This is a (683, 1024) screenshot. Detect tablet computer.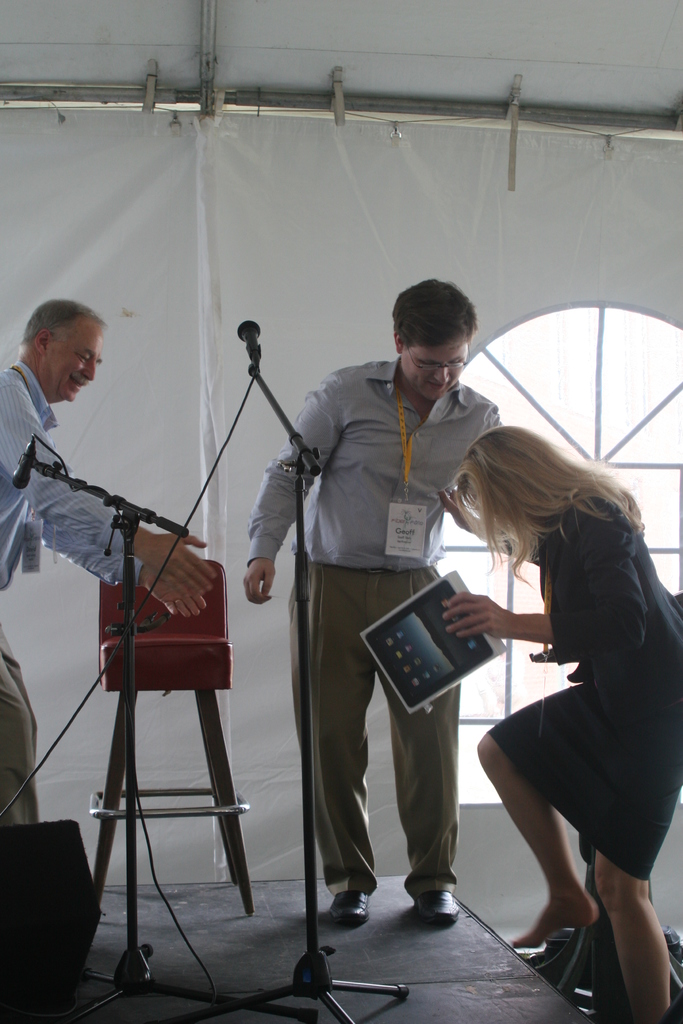
{"left": 361, "top": 568, "right": 509, "bottom": 713}.
